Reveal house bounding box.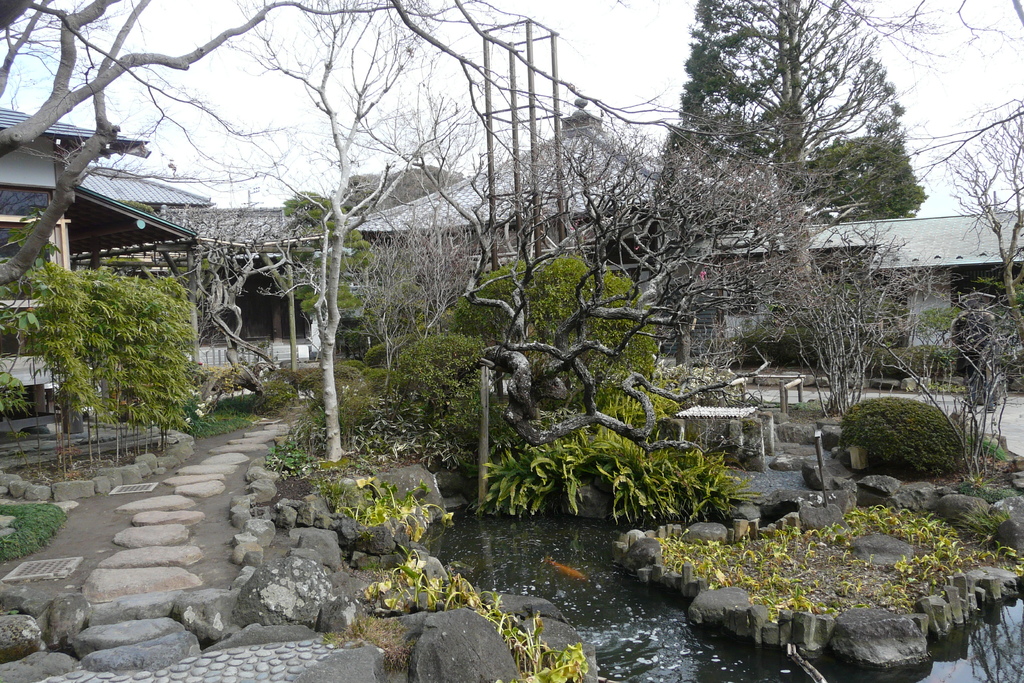
Revealed: (x1=163, y1=206, x2=349, y2=338).
